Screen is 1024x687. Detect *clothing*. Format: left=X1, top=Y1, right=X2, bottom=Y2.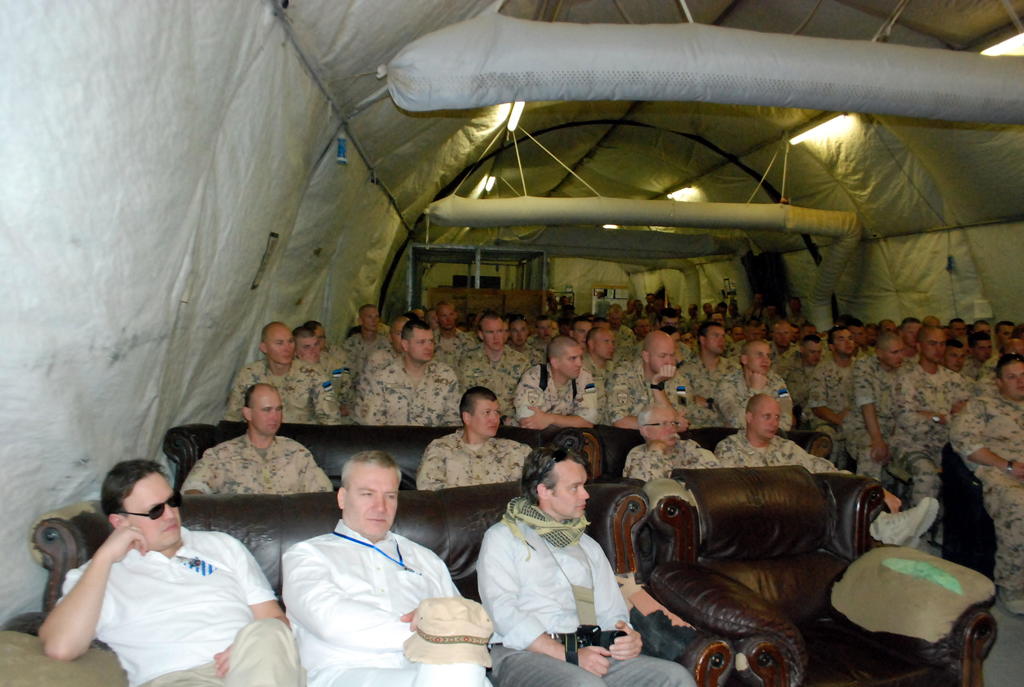
left=688, top=351, right=746, bottom=422.
